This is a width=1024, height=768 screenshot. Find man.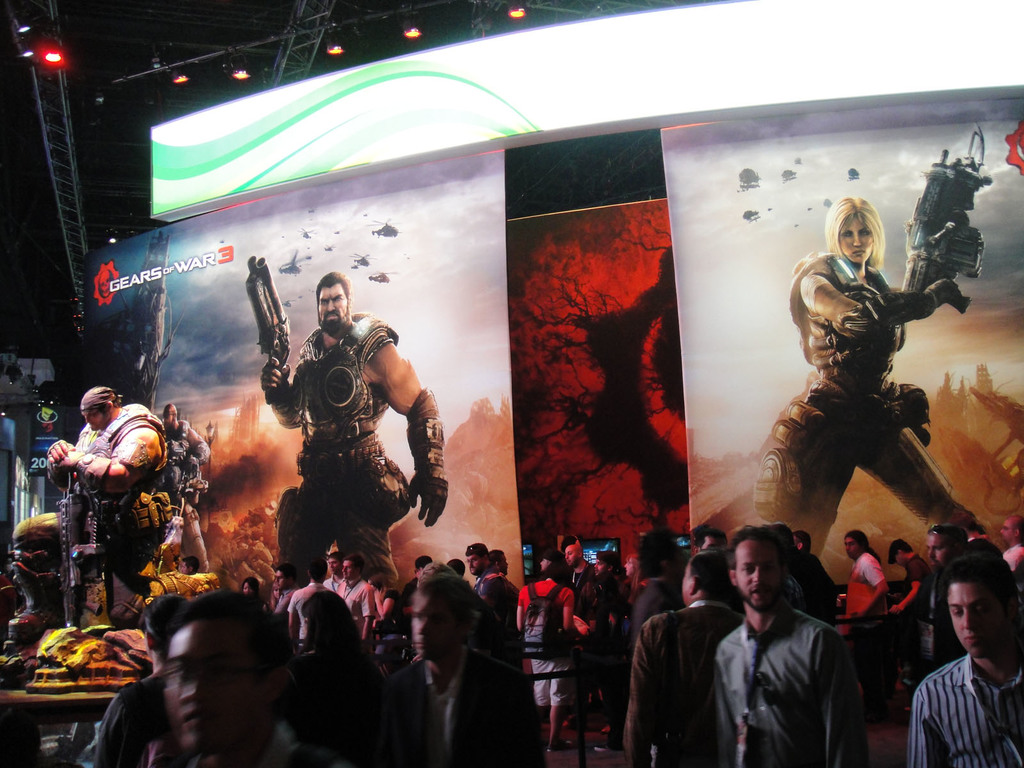
Bounding box: <box>465,544,486,590</box>.
